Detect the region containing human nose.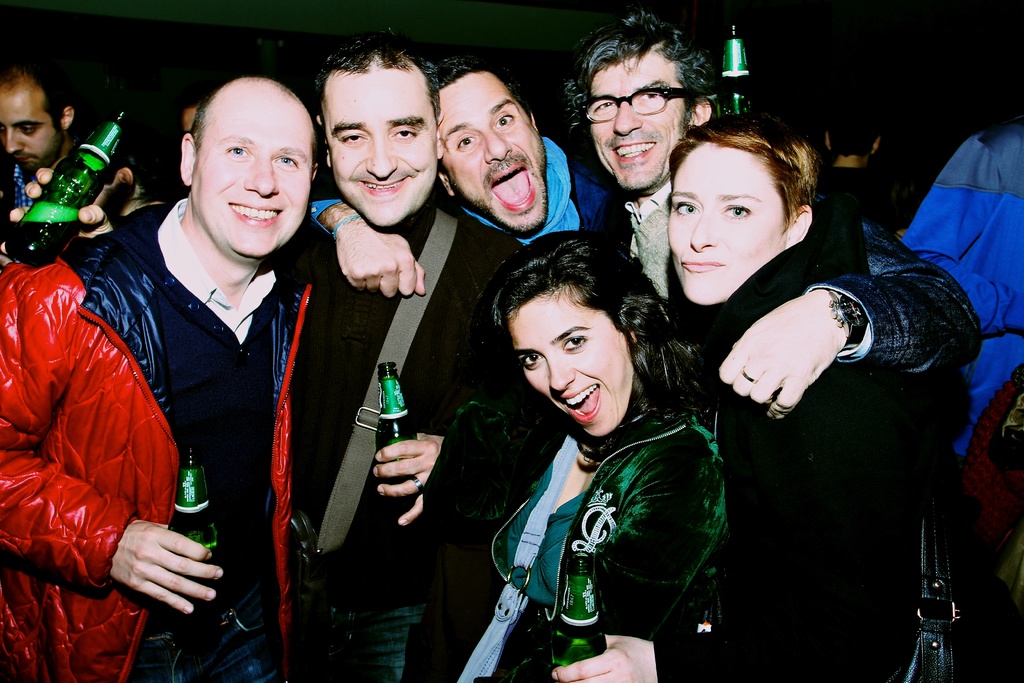
(612, 97, 642, 134).
